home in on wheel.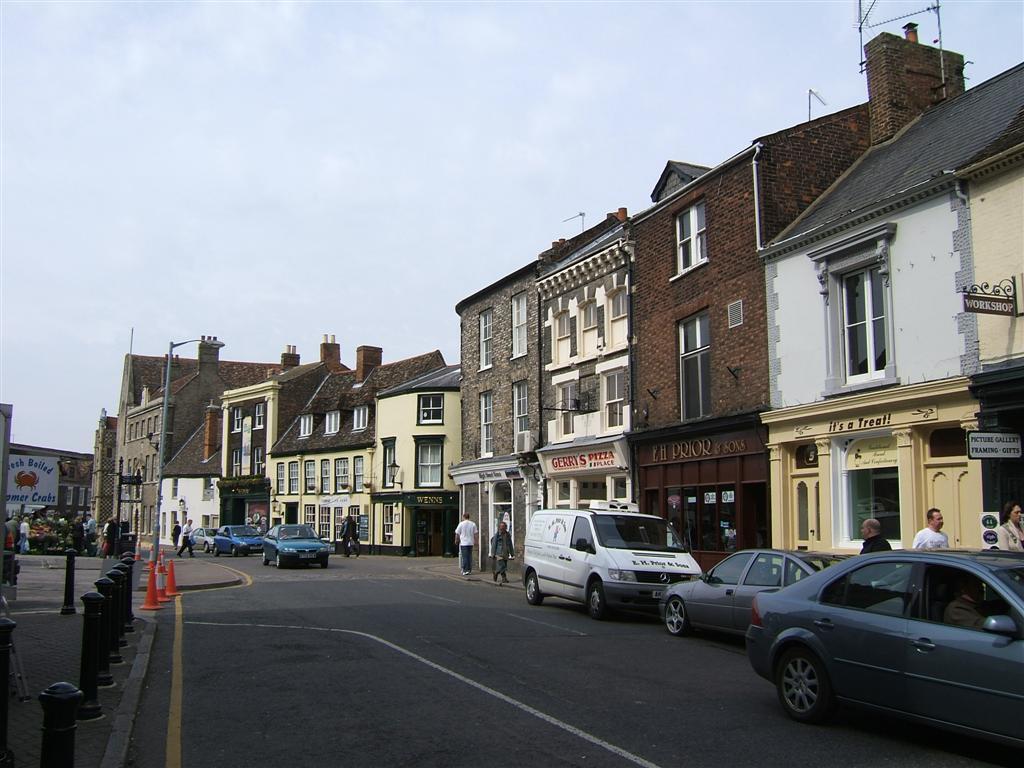
Homed in at {"left": 230, "top": 545, "right": 238, "bottom": 558}.
